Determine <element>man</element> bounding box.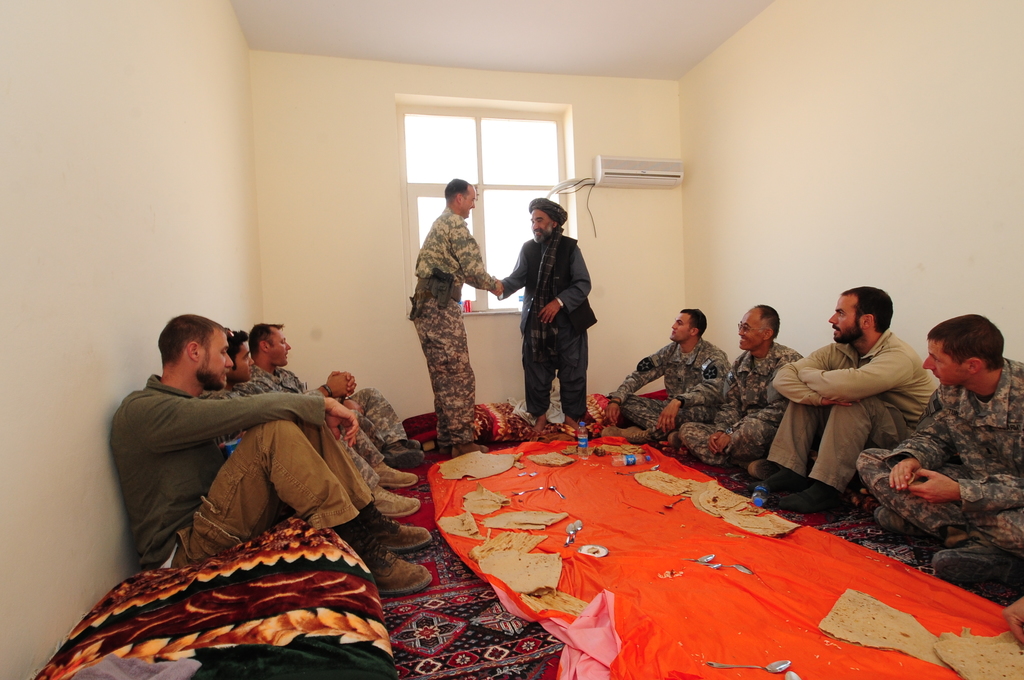
Determined: [x1=410, y1=175, x2=506, y2=446].
